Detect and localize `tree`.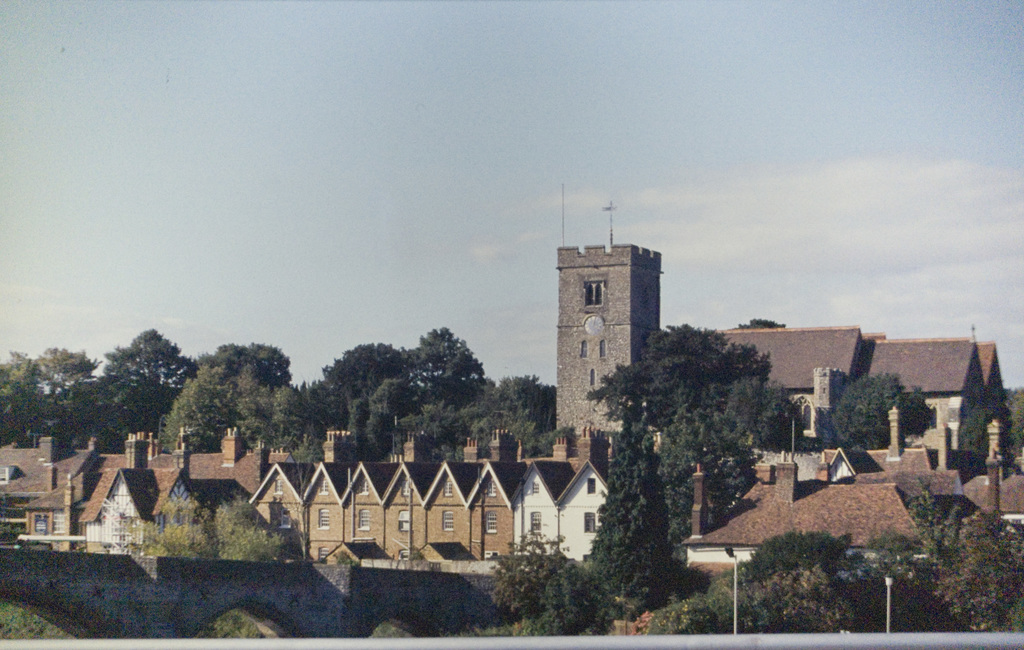
Localized at rect(649, 427, 706, 566).
